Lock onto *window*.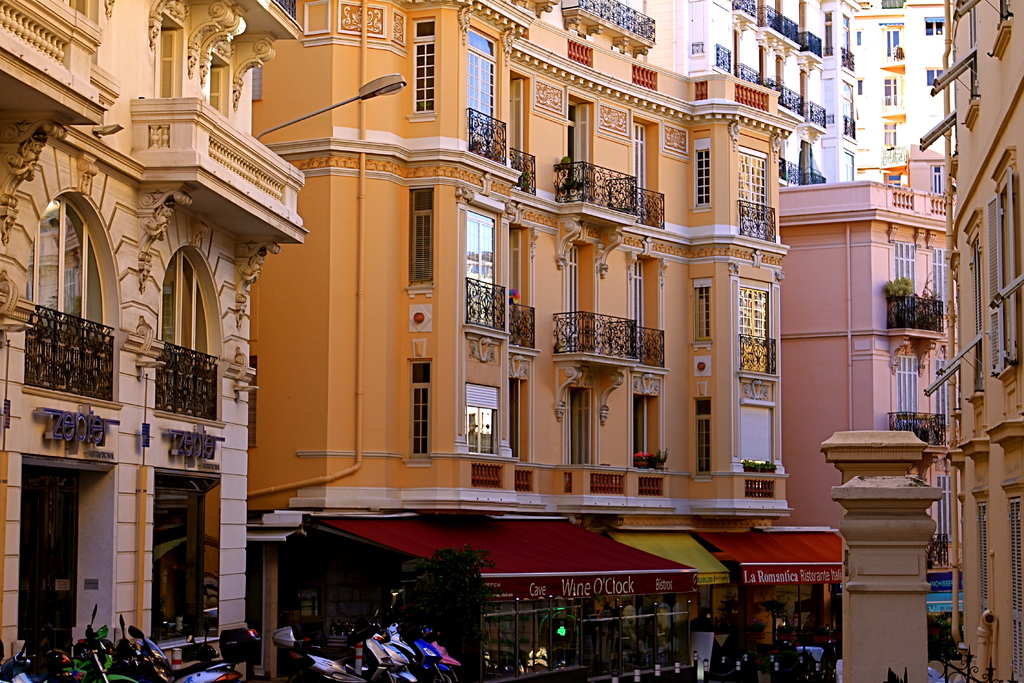
Locked: box(199, 52, 227, 114).
